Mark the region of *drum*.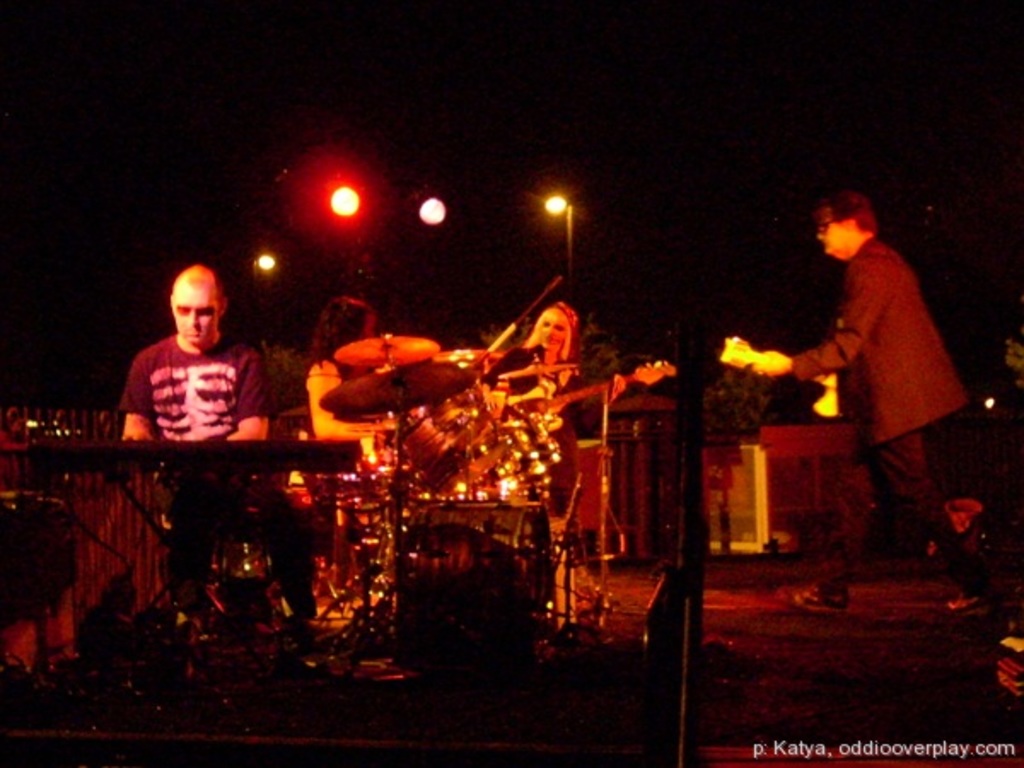
Region: [396,503,555,638].
